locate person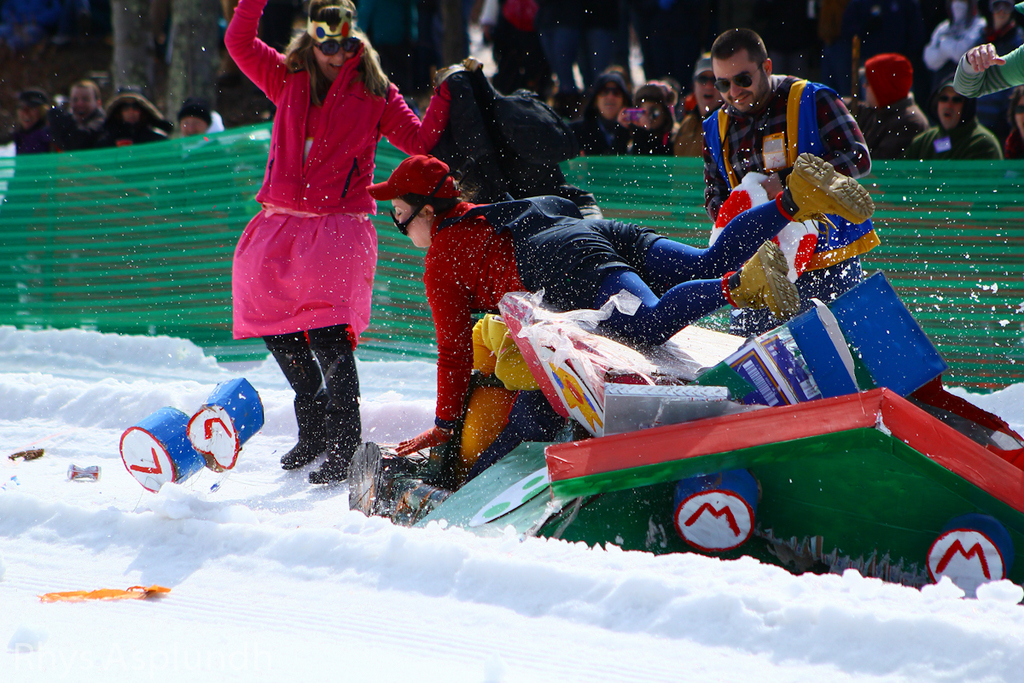
102, 88, 172, 145
